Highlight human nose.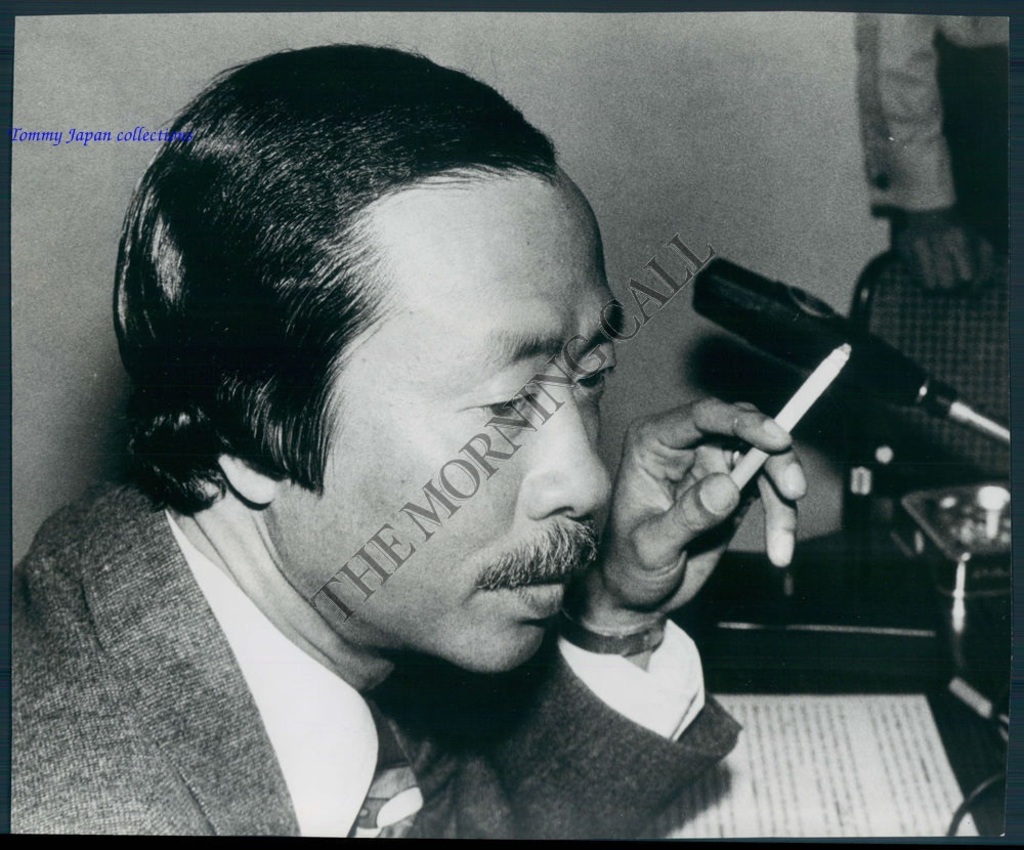
Highlighted region: box=[519, 411, 607, 530].
